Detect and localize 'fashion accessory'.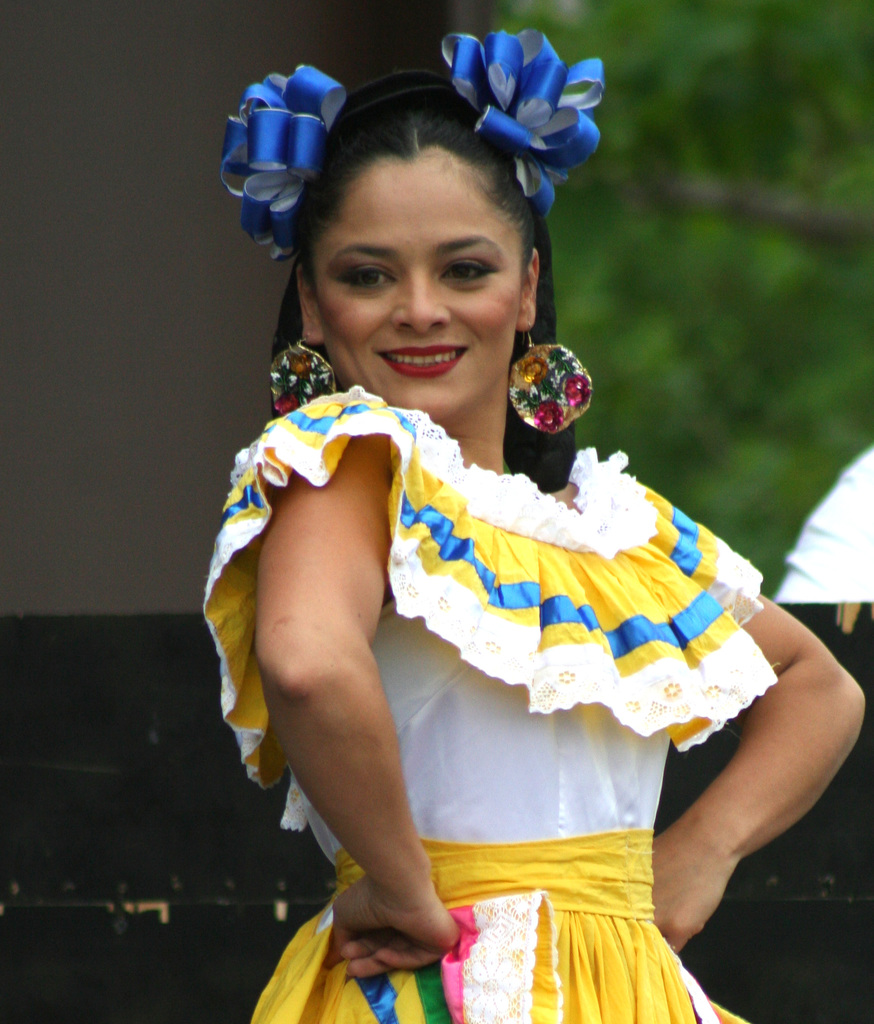
Localized at <region>502, 317, 598, 439</region>.
